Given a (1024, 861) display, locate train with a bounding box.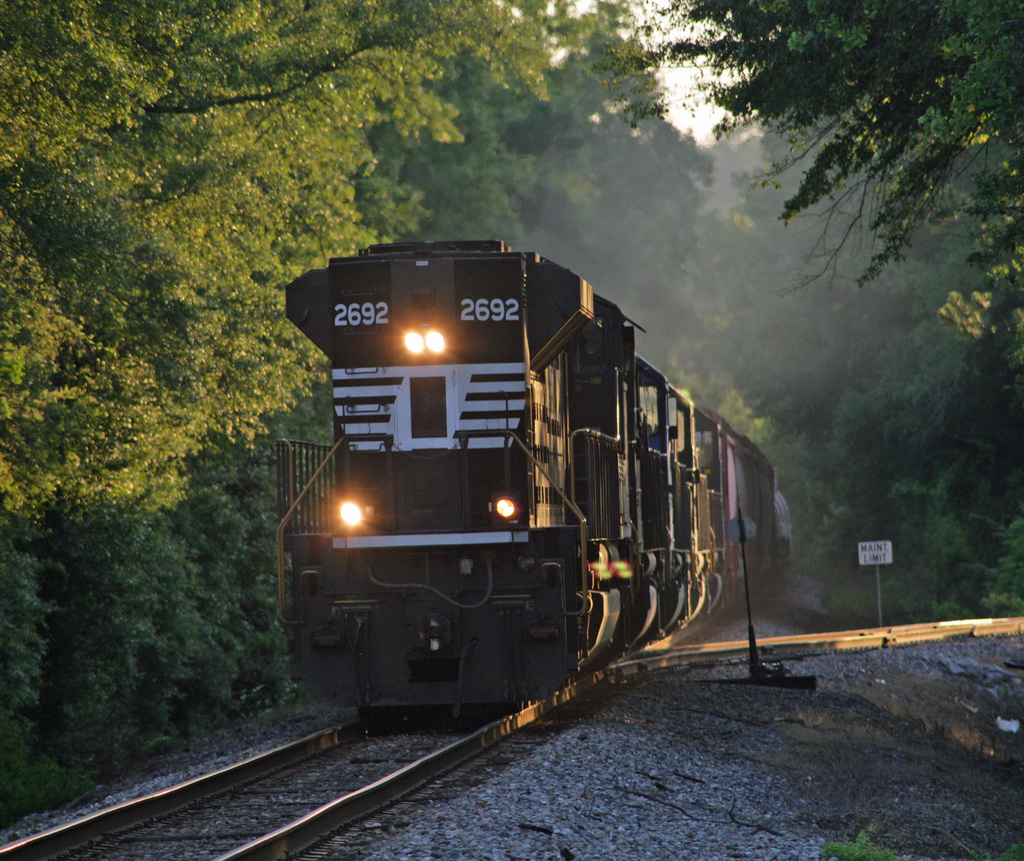
Located: <region>276, 235, 793, 714</region>.
